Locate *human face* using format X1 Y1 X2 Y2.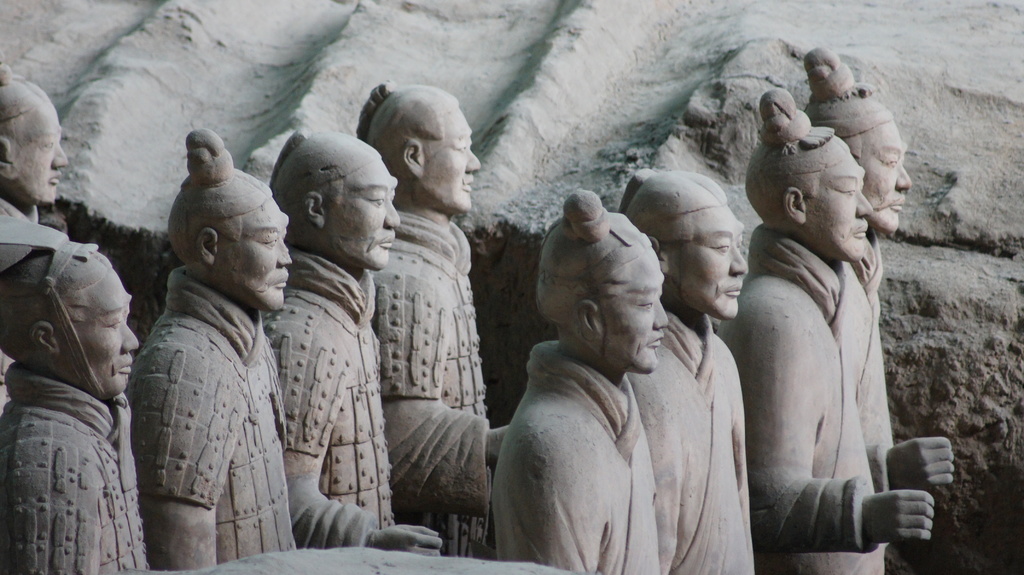
59 273 143 395.
